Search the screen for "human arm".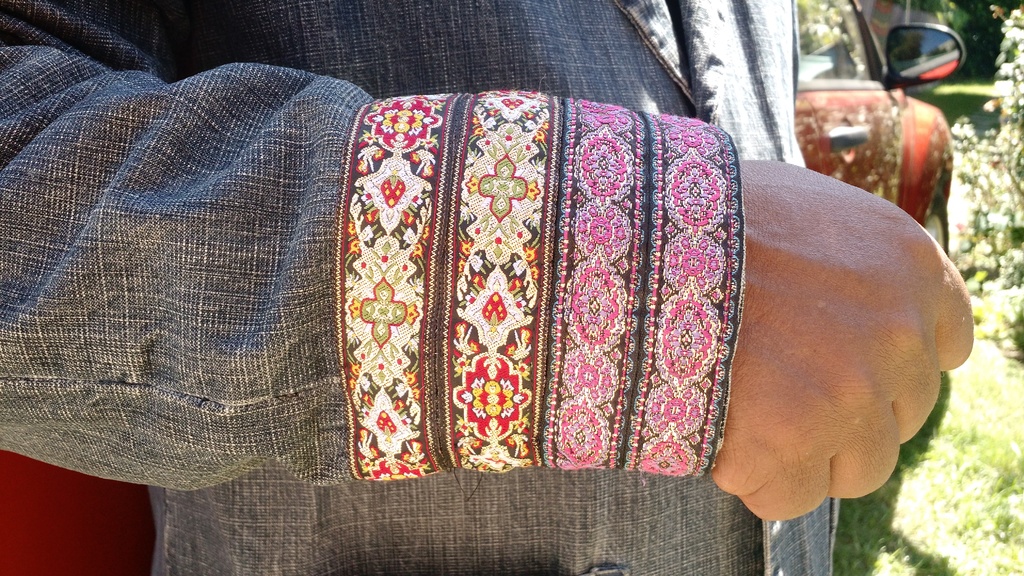
Found at bbox=[0, 0, 979, 529].
